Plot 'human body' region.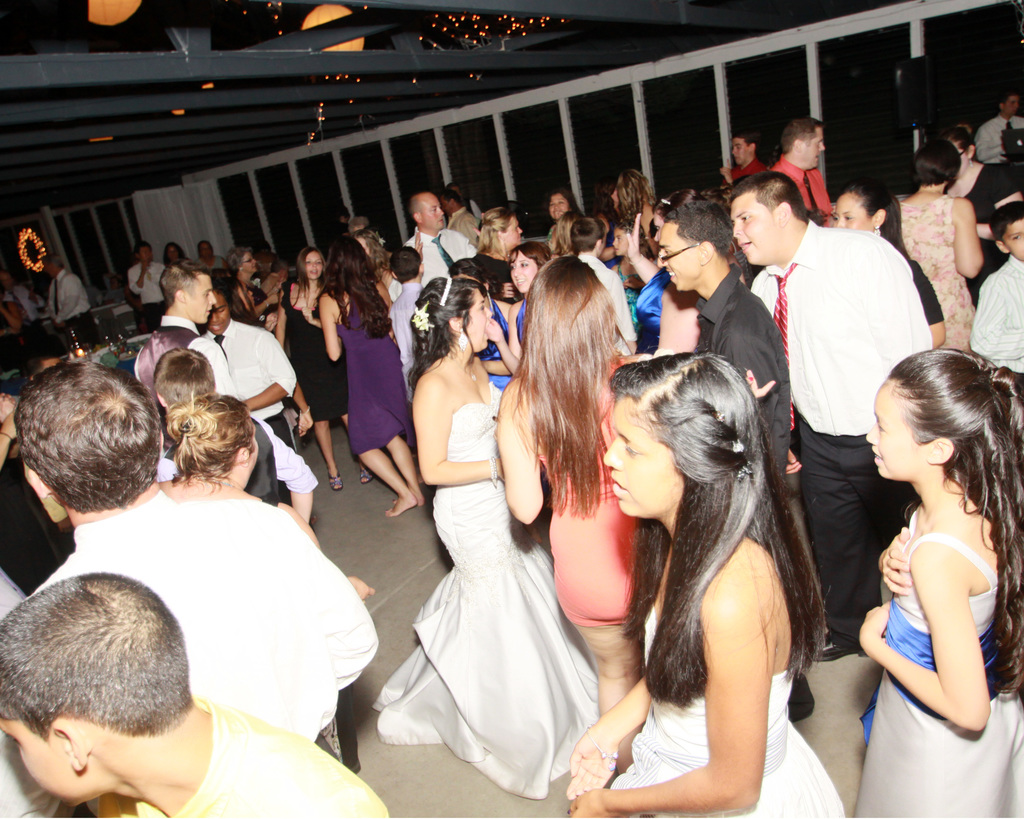
Plotted at l=4, t=270, r=40, b=325.
